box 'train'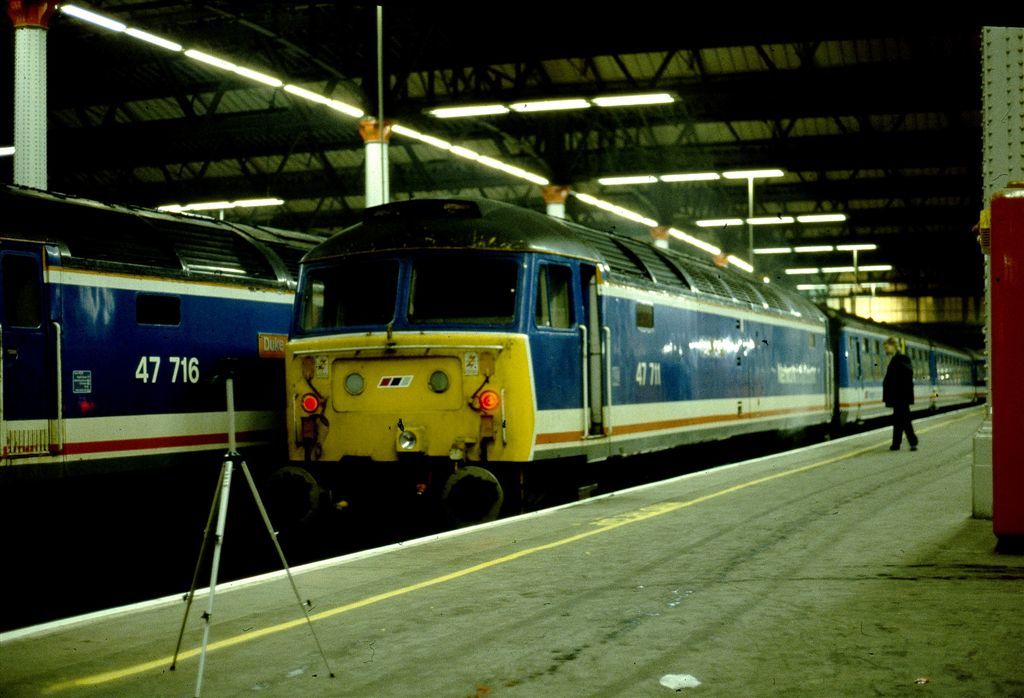
detection(283, 189, 987, 526)
